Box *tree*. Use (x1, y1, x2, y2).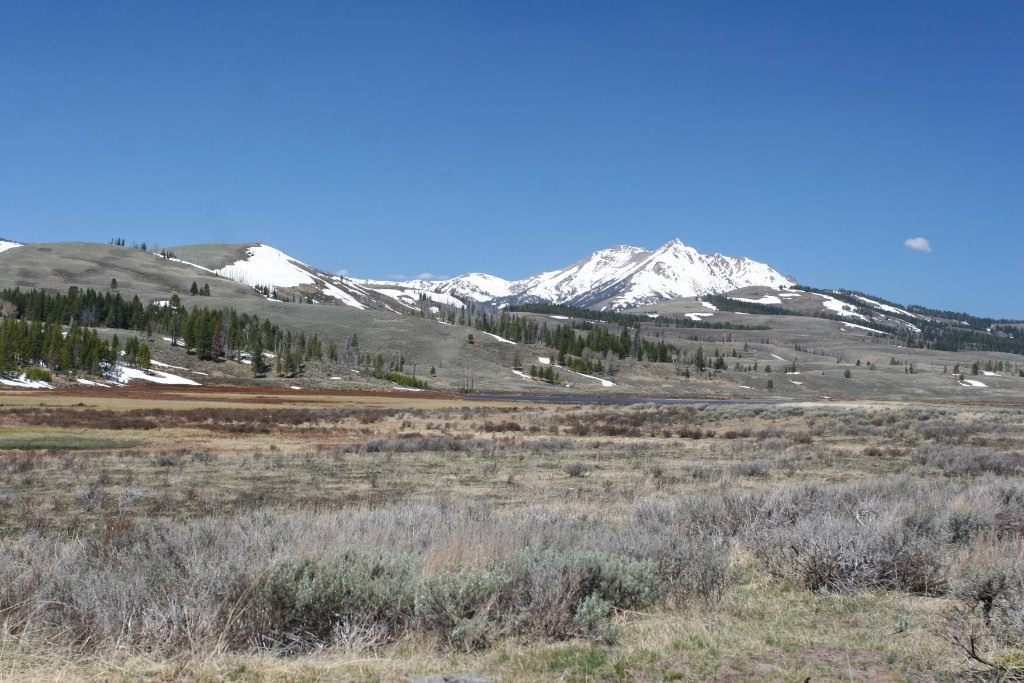
(0, 320, 19, 383).
